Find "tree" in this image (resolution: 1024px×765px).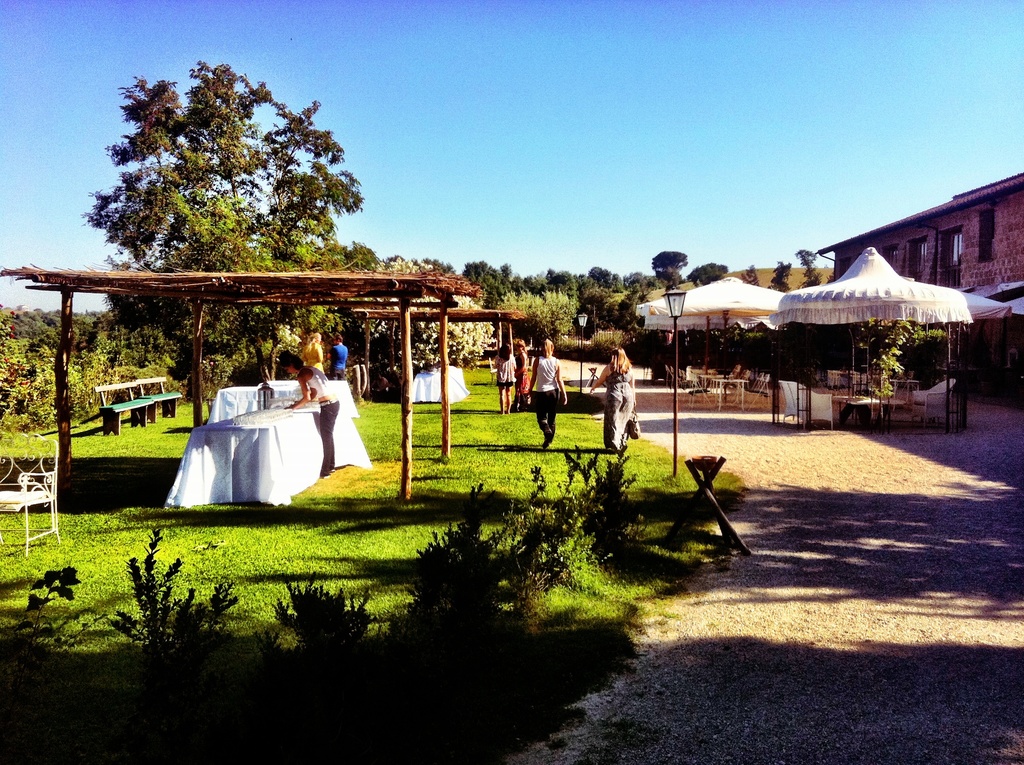
left=687, top=261, right=727, bottom=290.
